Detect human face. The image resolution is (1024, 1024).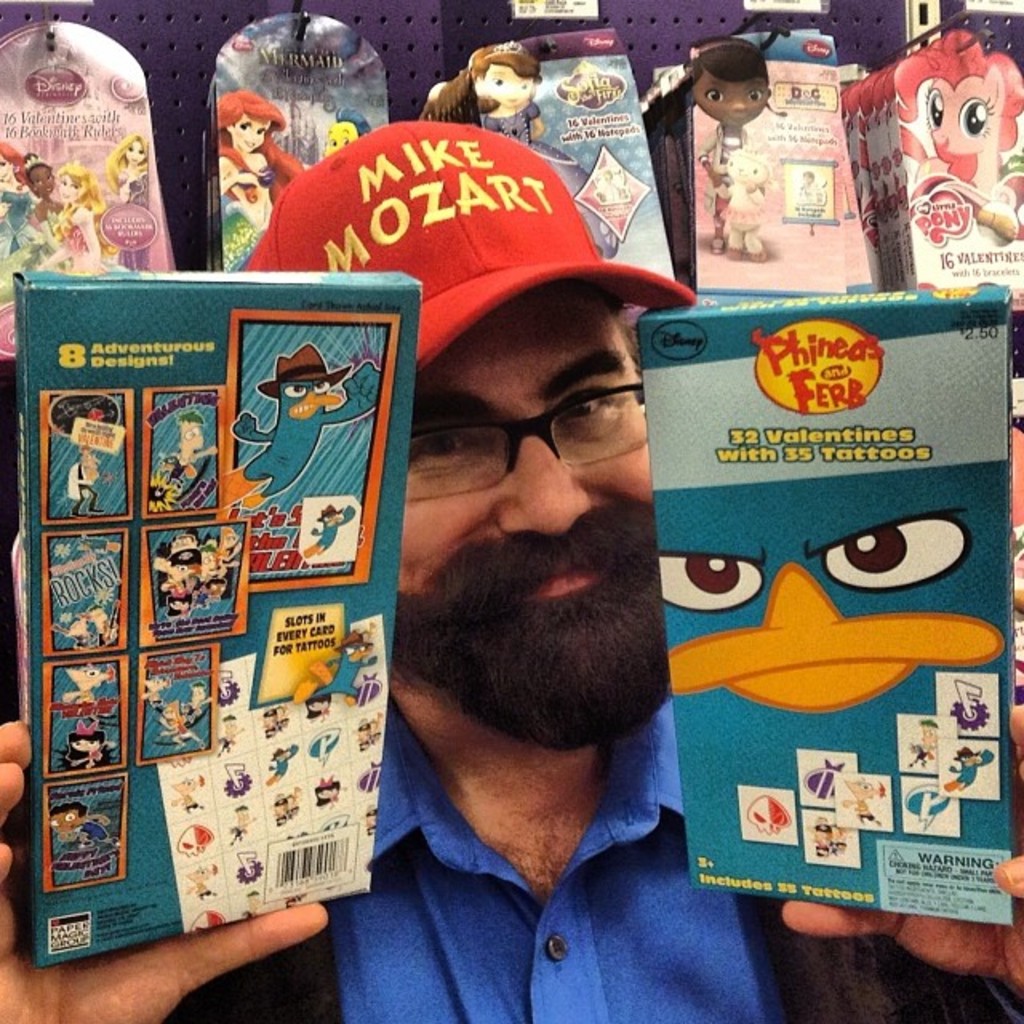
229 118 269 155.
